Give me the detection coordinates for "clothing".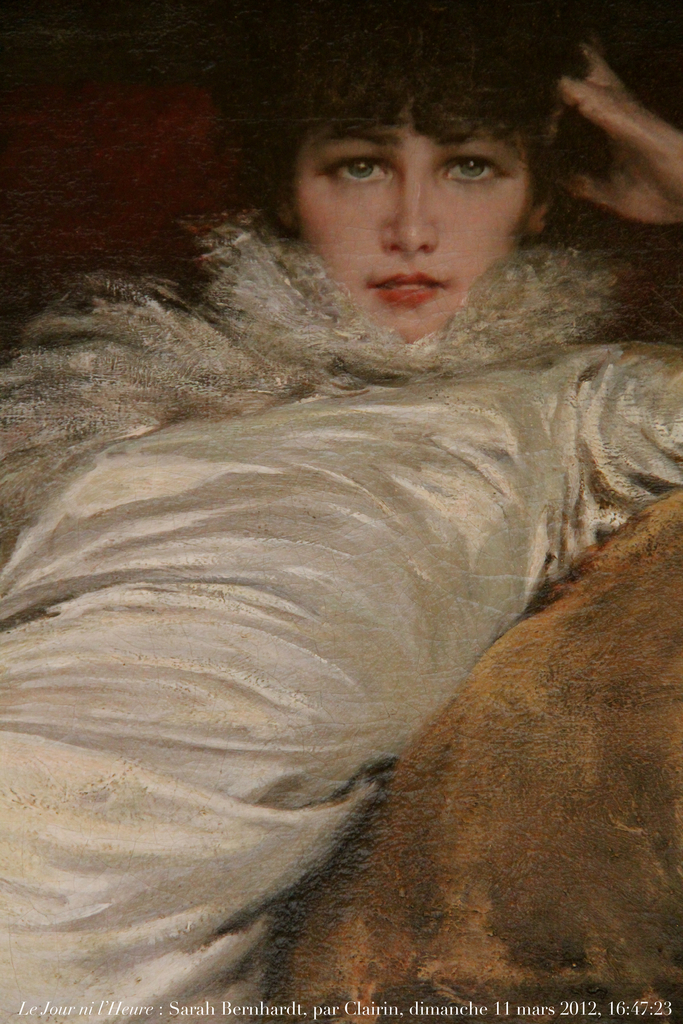
[x1=62, y1=124, x2=669, y2=968].
